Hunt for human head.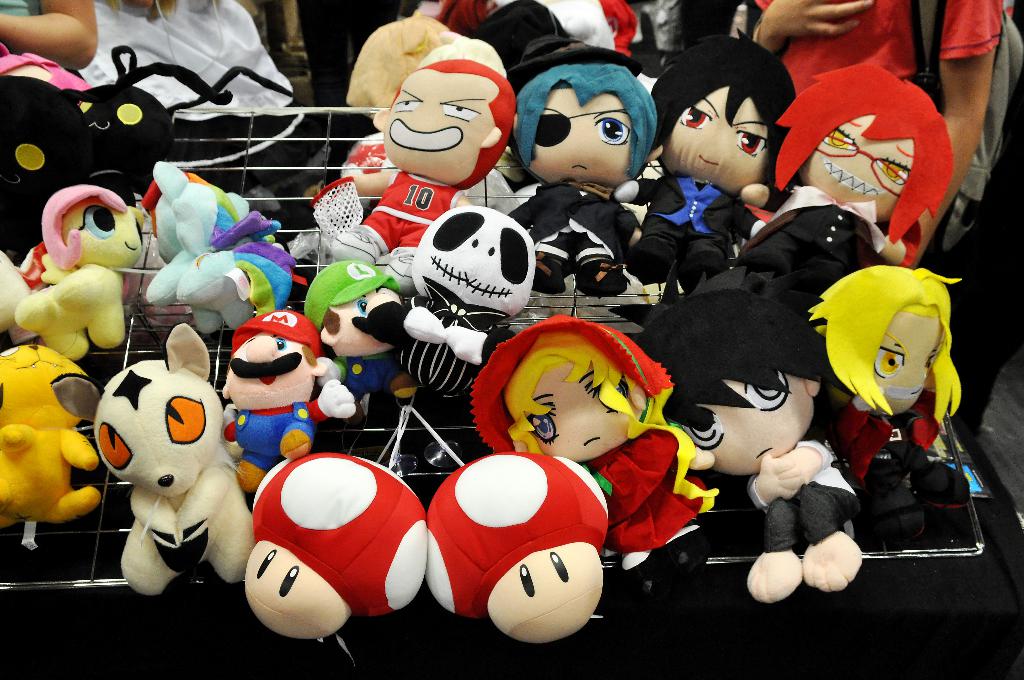
Hunted down at 649, 292, 834, 471.
